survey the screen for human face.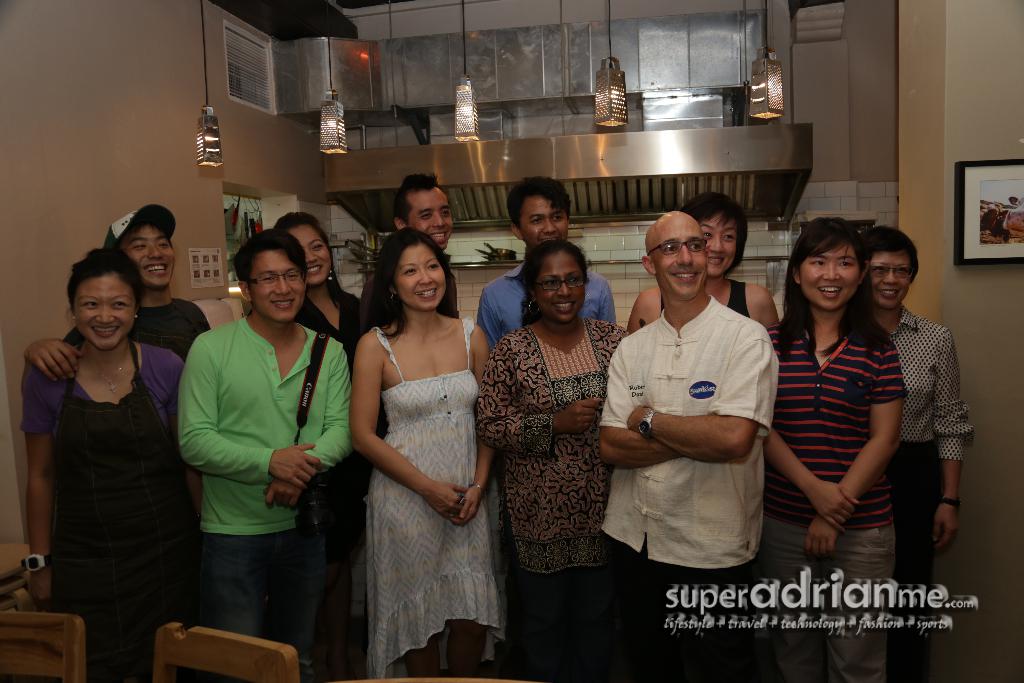
Survey found: pyautogui.locateOnScreen(521, 198, 566, 248).
